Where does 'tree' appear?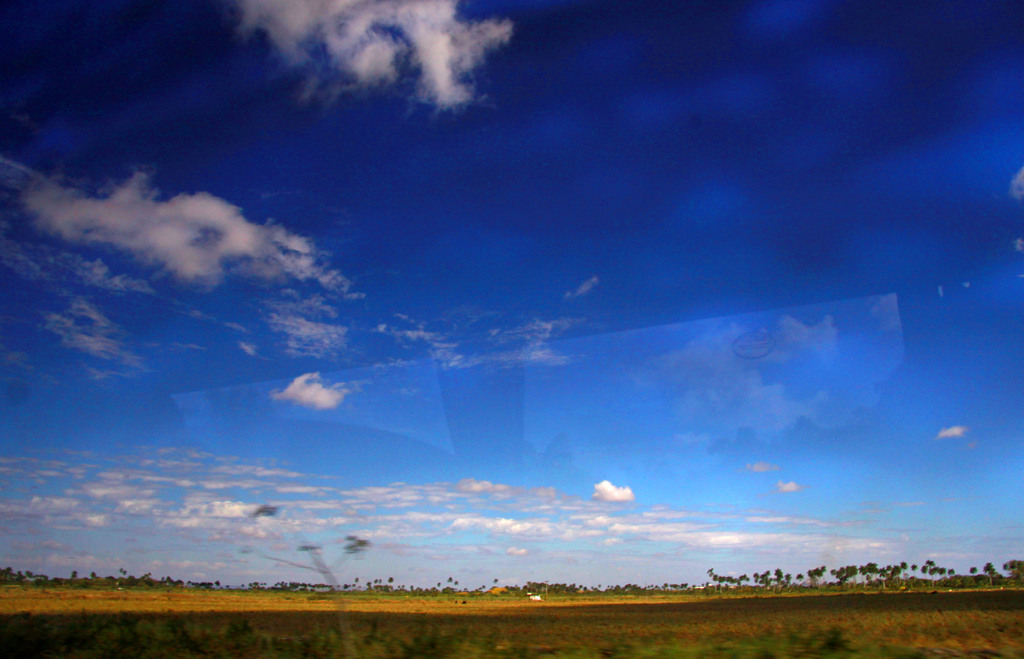
Appears at (938,567,947,578).
